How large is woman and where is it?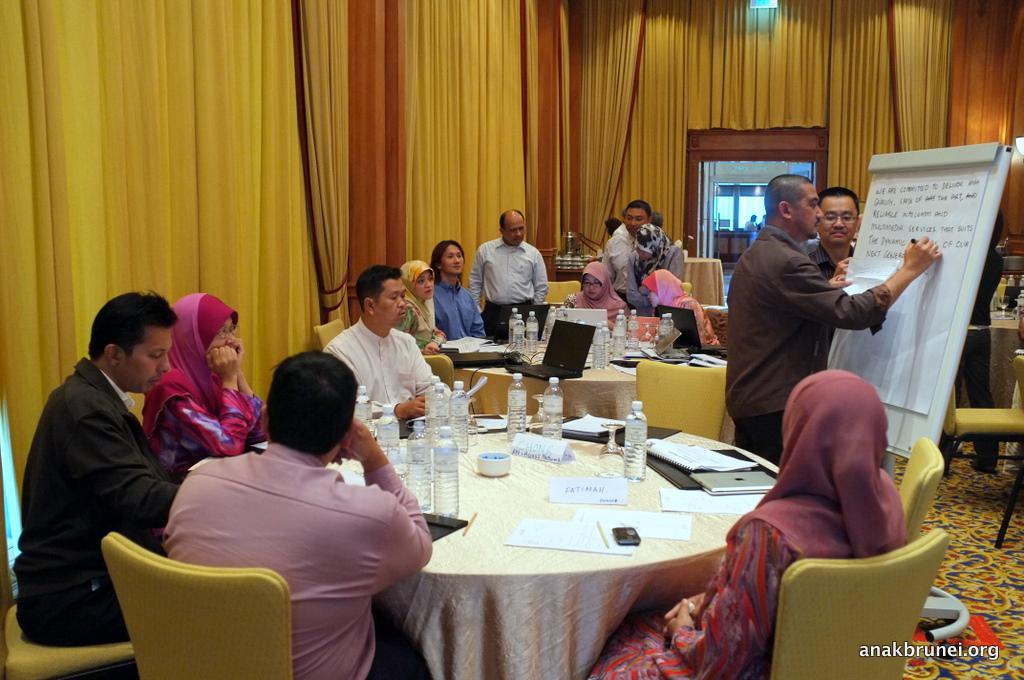
Bounding box: <region>588, 369, 908, 679</region>.
